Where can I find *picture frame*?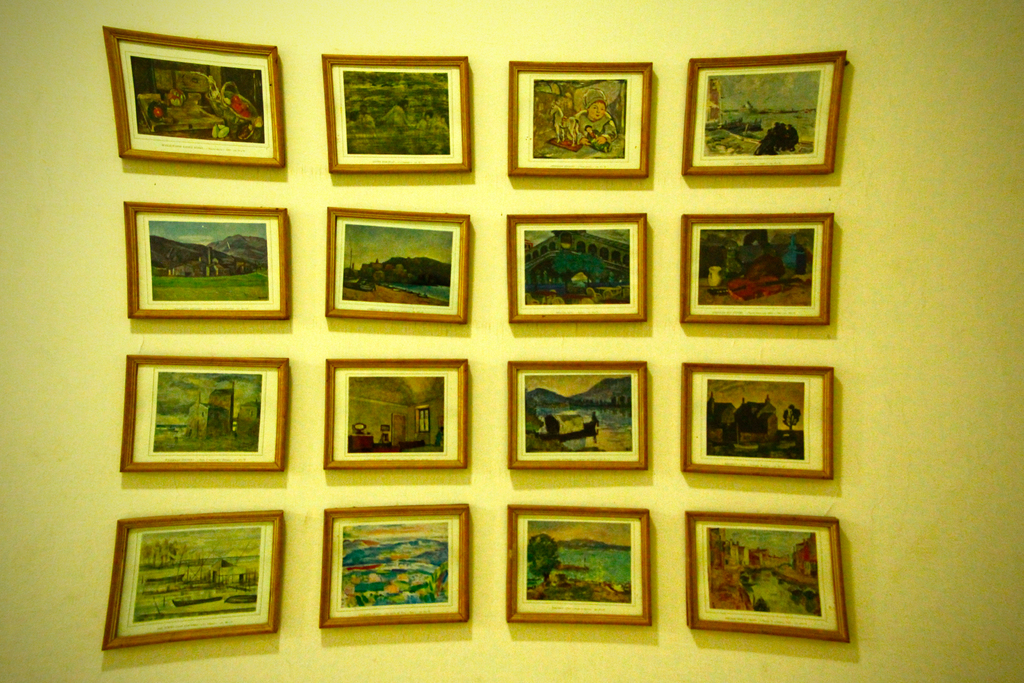
You can find it at box(119, 354, 287, 472).
